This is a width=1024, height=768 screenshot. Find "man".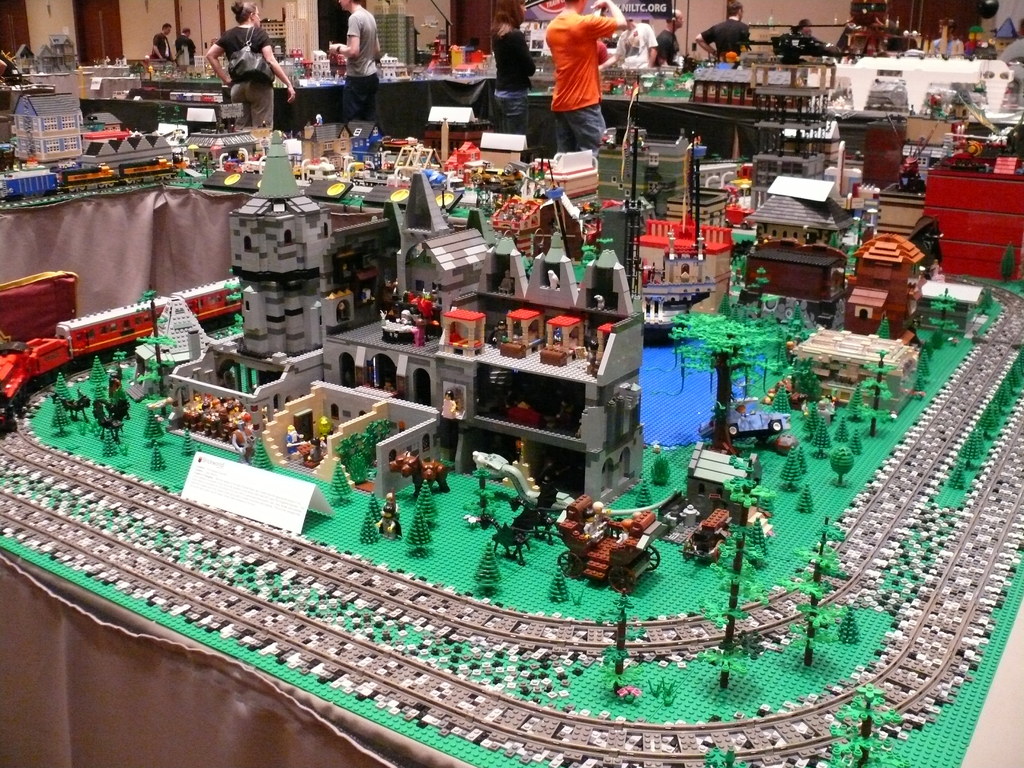
Bounding box: {"x1": 595, "y1": 13, "x2": 666, "y2": 69}.
